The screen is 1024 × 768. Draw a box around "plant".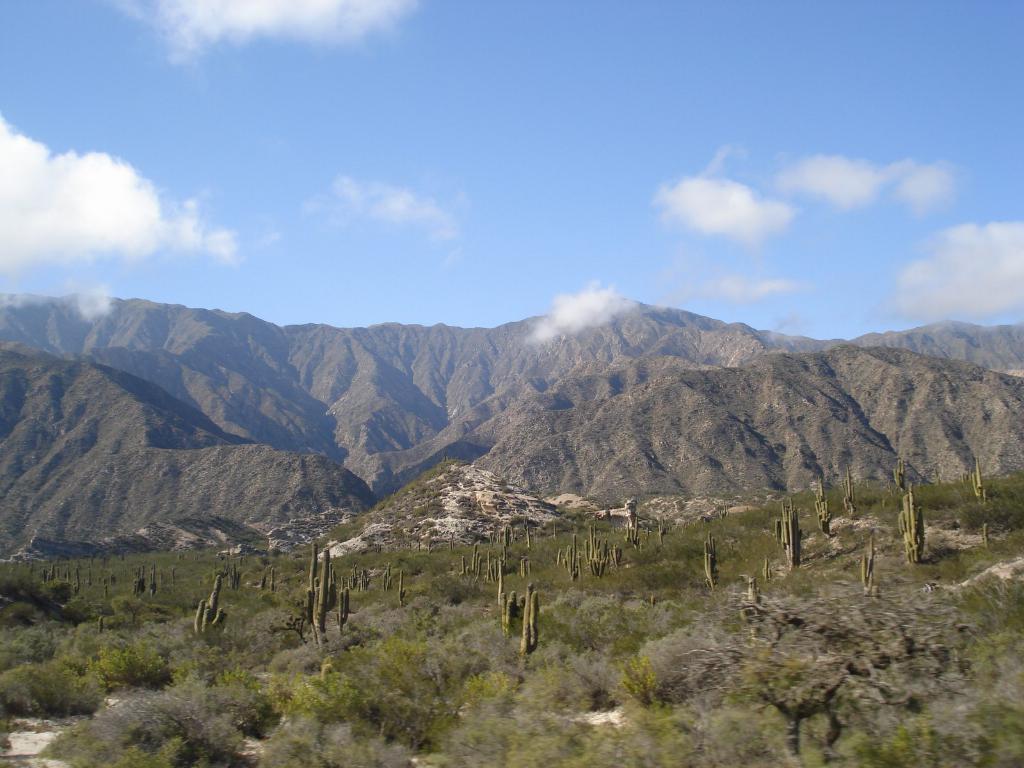
704:528:714:586.
